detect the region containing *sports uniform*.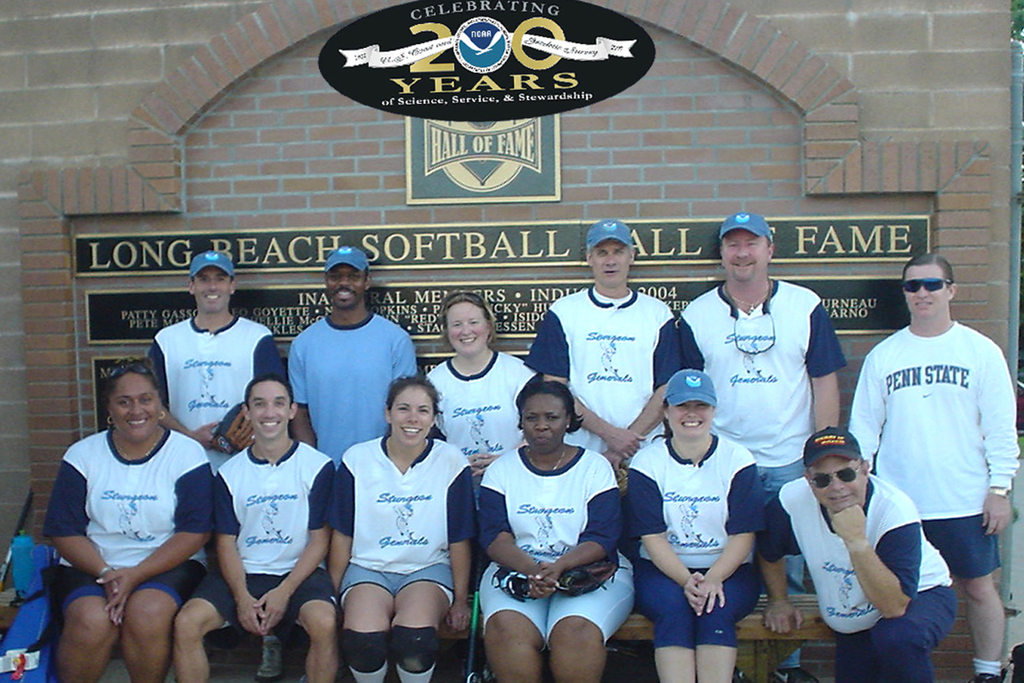
44:427:215:610.
